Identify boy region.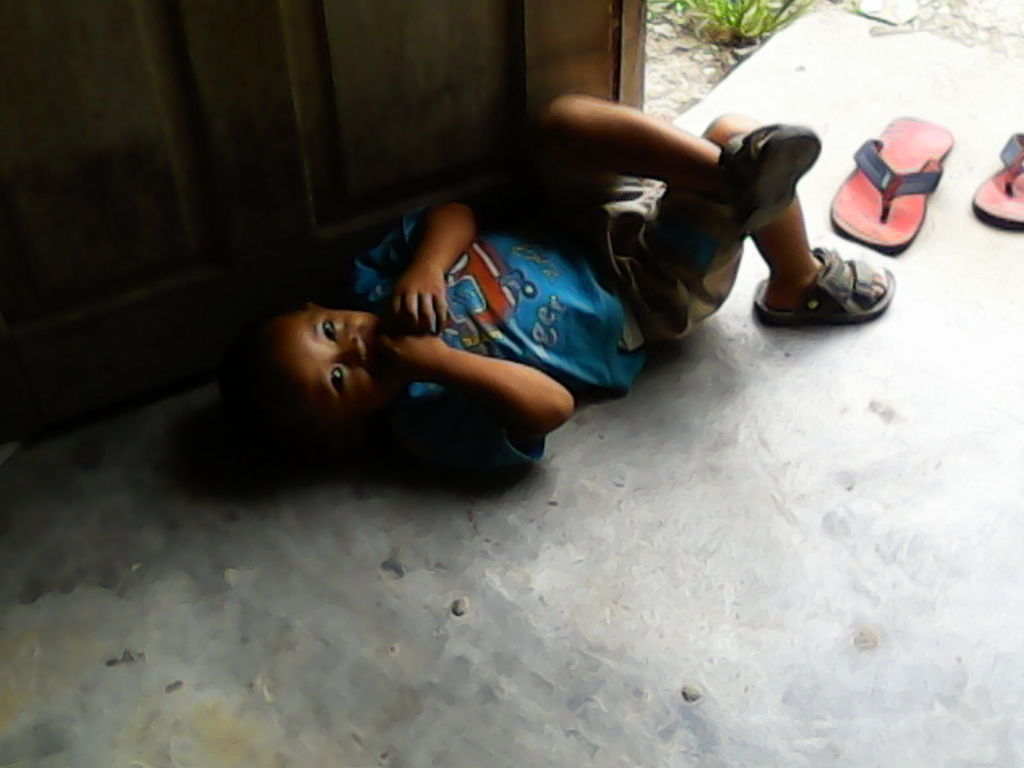
Region: detection(230, 77, 904, 486).
